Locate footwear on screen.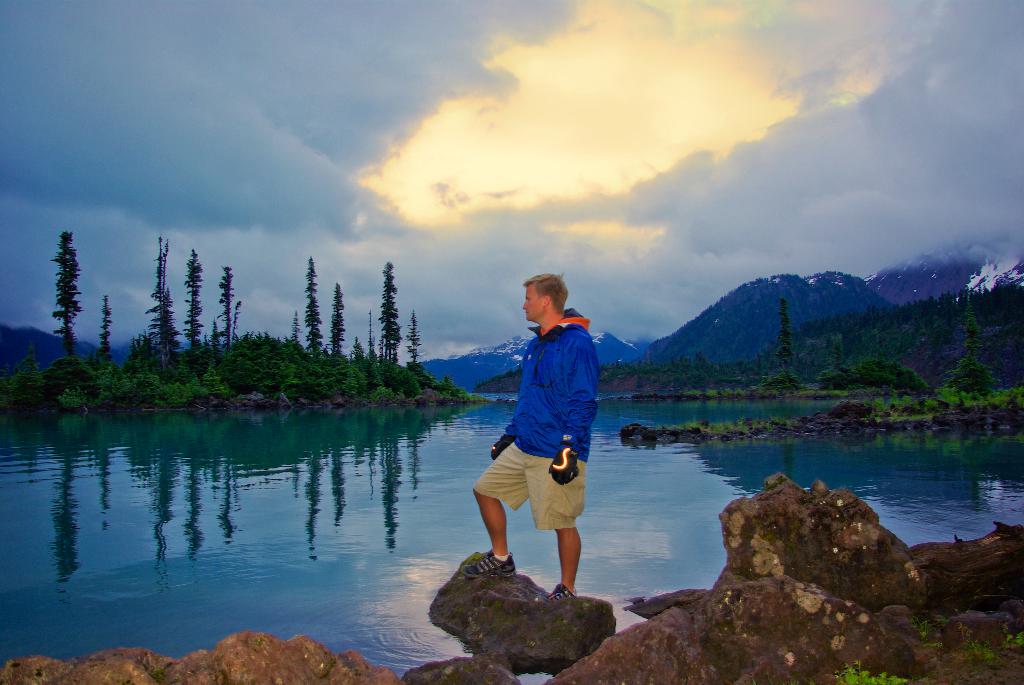
On screen at detection(541, 582, 579, 601).
